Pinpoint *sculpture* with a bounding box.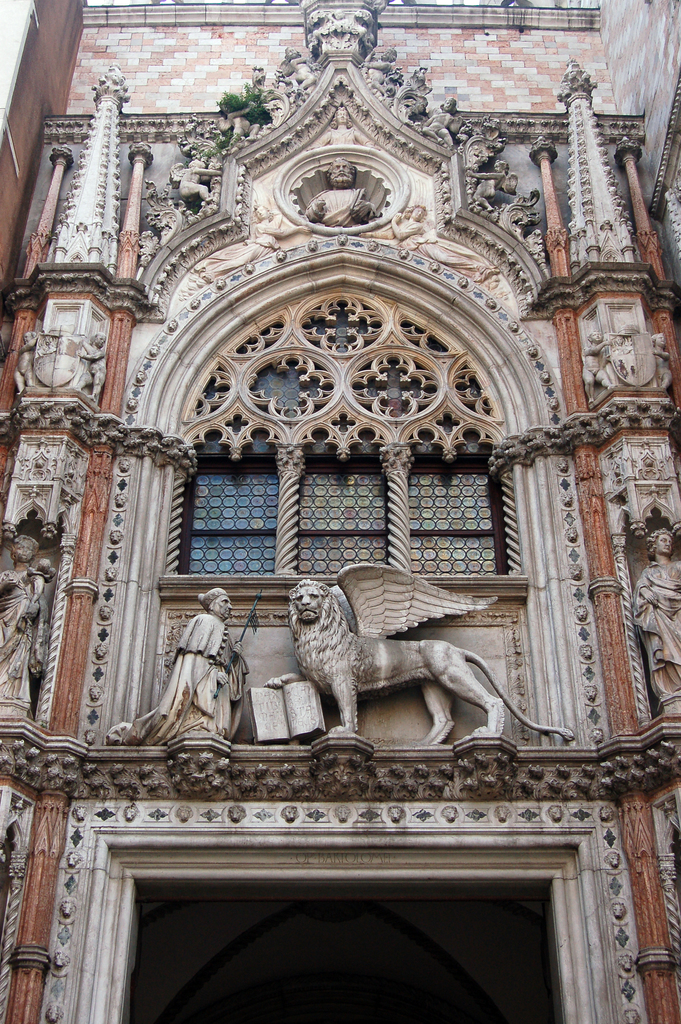
<box>423,95,459,148</box>.
